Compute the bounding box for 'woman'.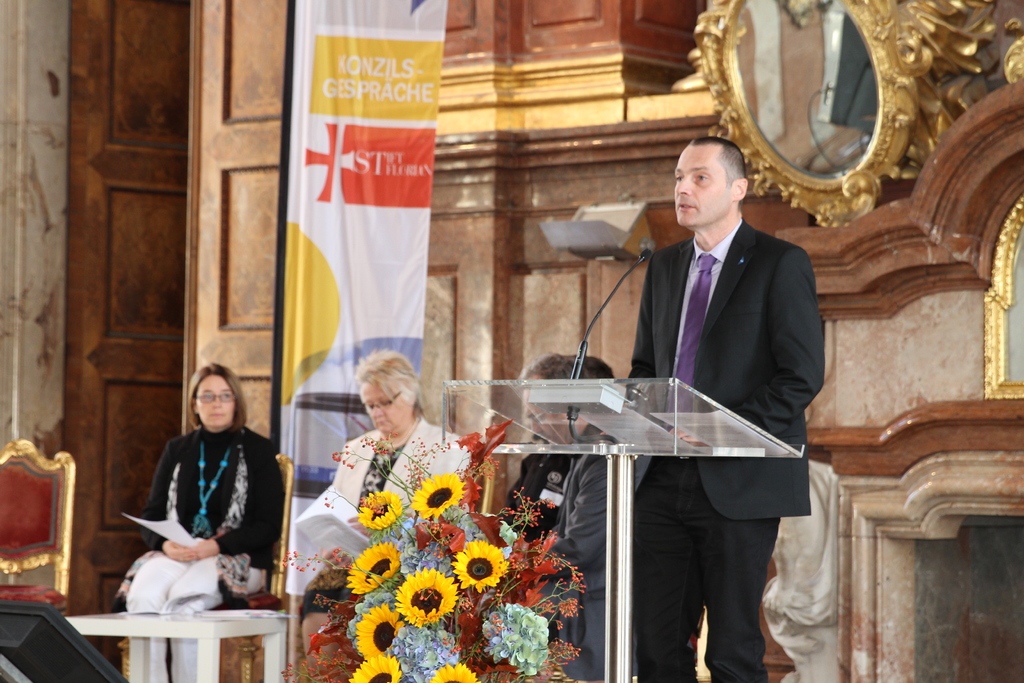
box=[107, 361, 279, 682].
